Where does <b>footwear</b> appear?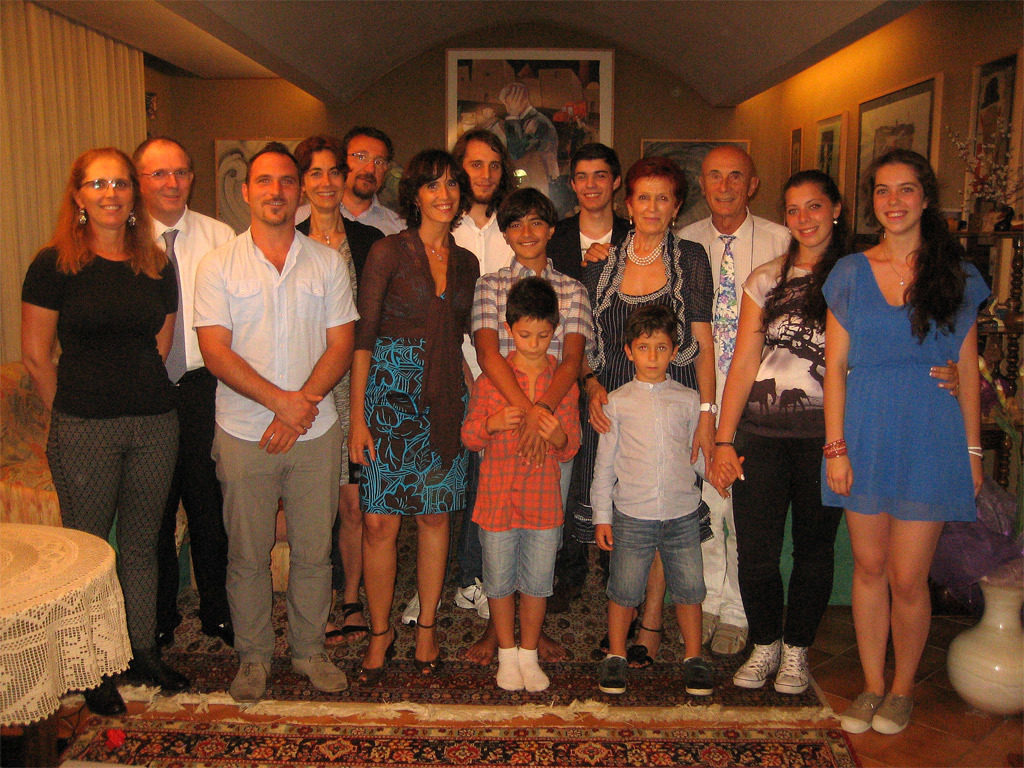
Appears at locate(341, 595, 372, 641).
